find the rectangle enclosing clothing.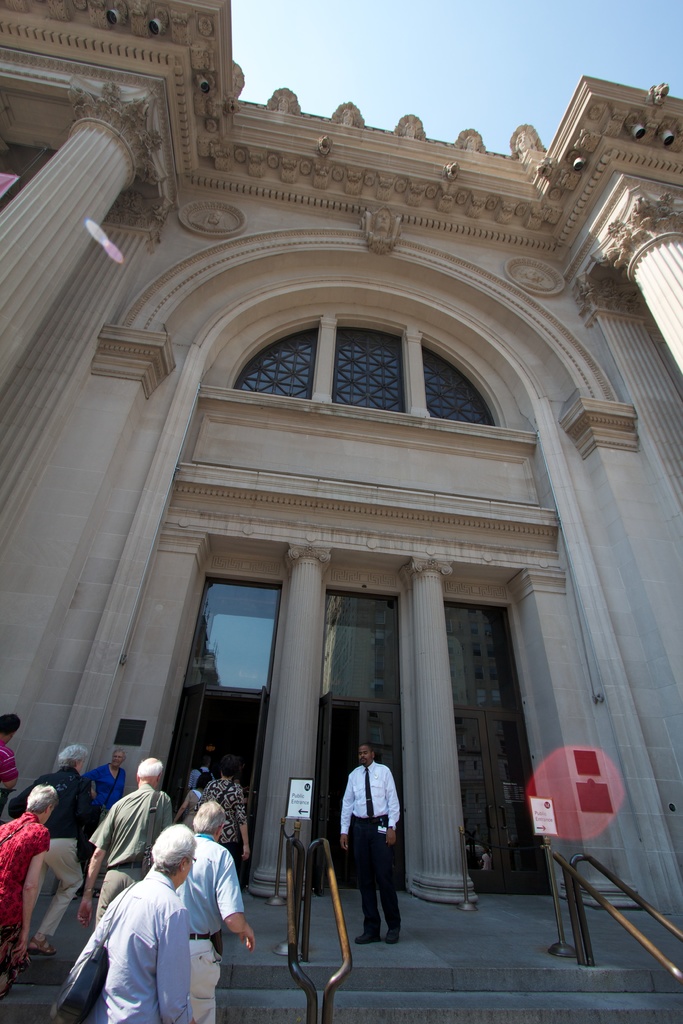
left=7, top=764, right=82, bottom=932.
